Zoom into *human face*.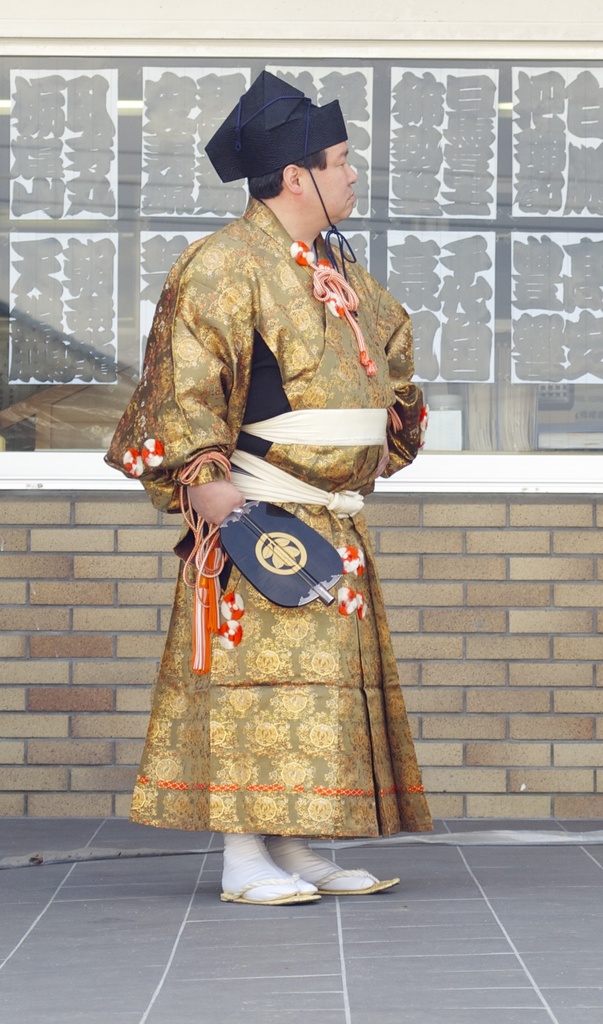
Zoom target: 305, 138, 354, 227.
